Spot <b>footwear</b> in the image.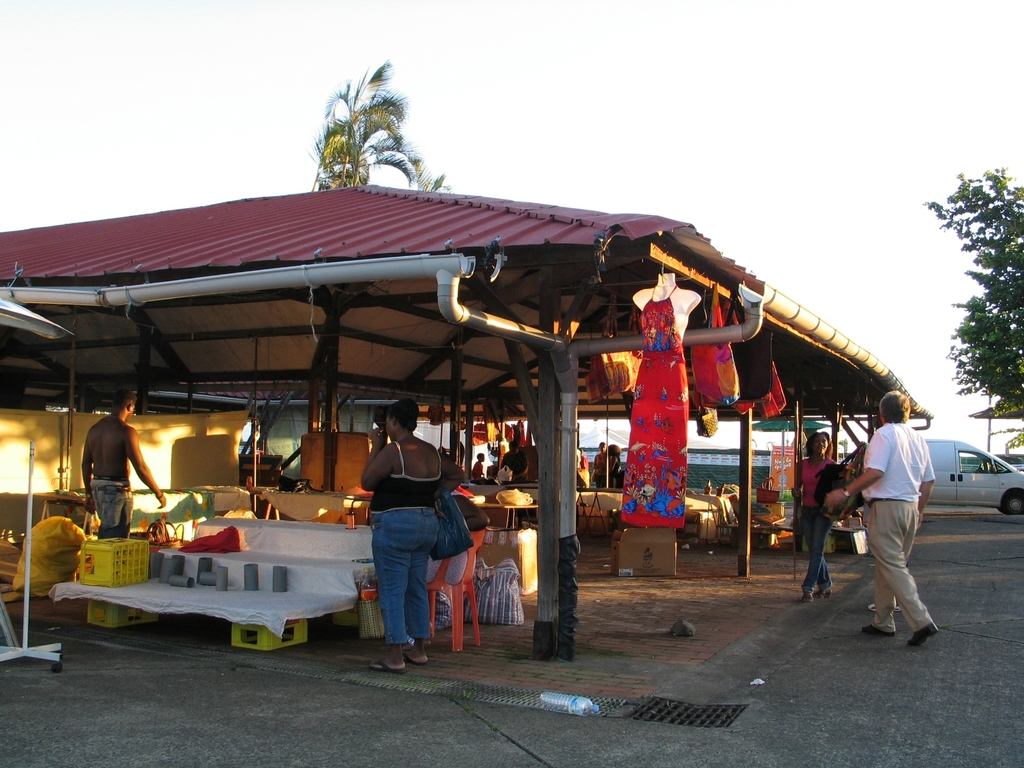
<b>footwear</b> found at <region>364, 659, 409, 674</region>.
